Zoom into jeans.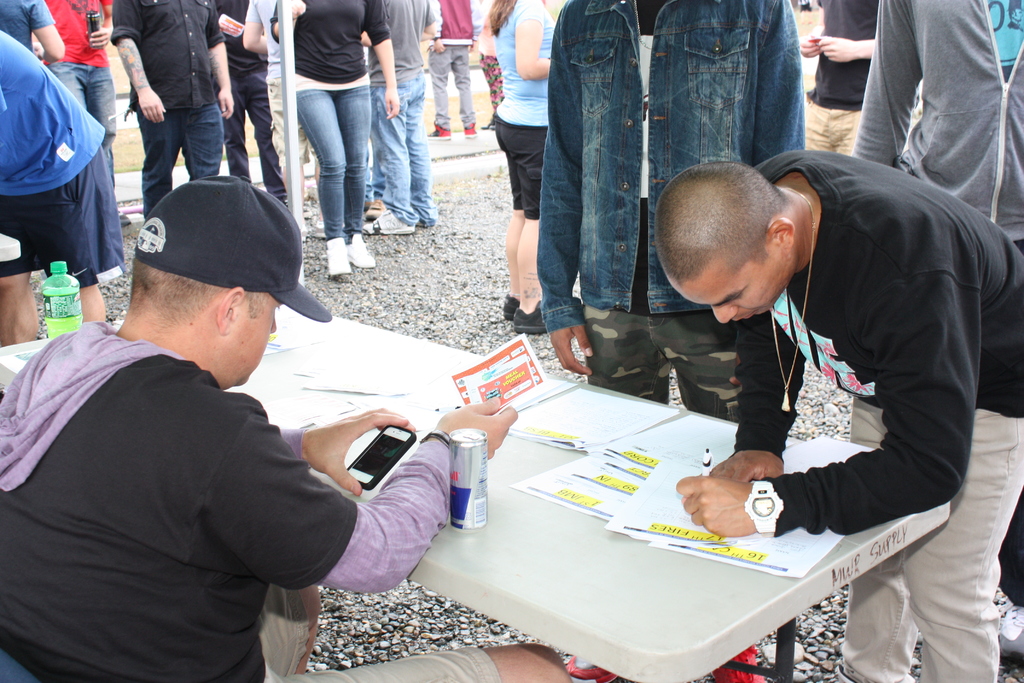
Zoom target: select_region(297, 85, 368, 242).
